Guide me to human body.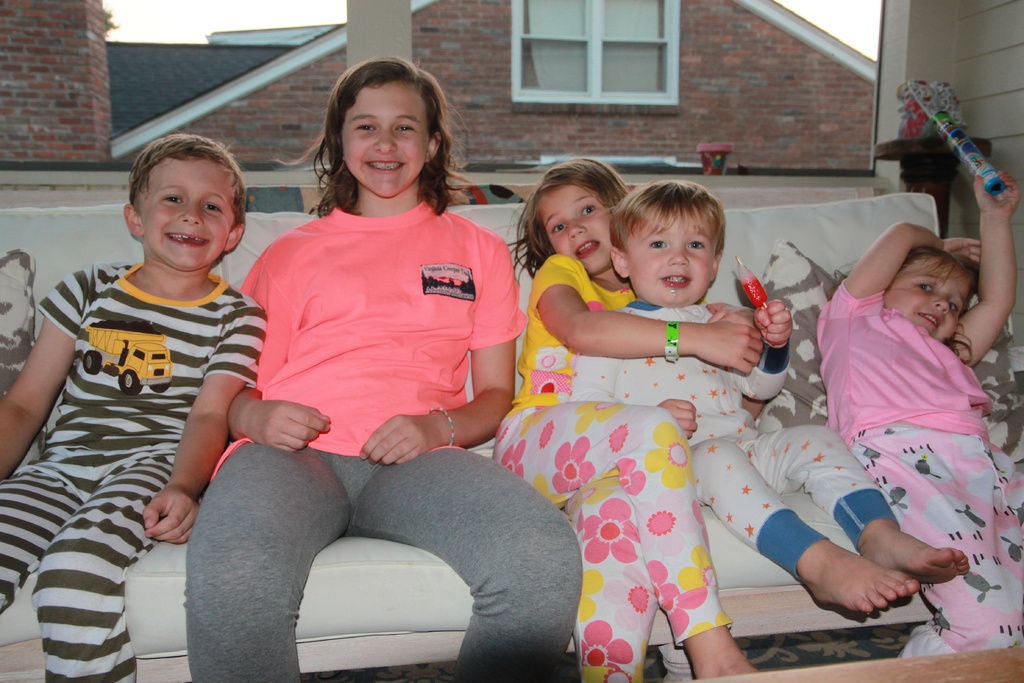
Guidance: <region>205, 103, 528, 667</region>.
